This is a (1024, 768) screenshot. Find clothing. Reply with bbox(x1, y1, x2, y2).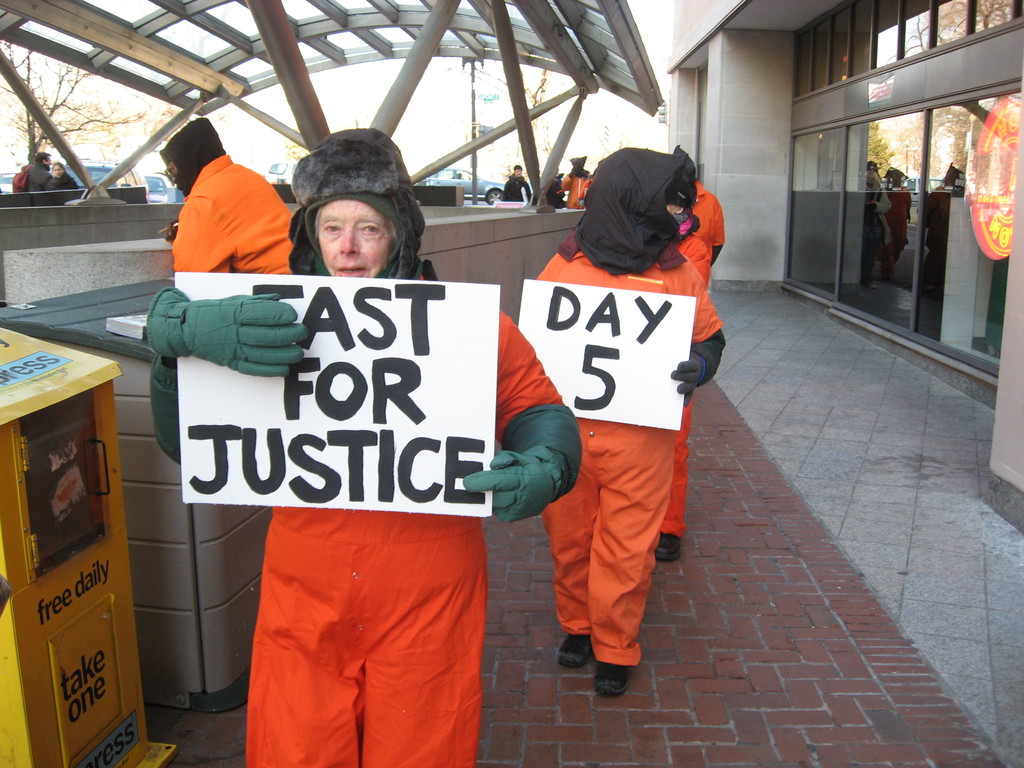
bbox(691, 179, 725, 251).
